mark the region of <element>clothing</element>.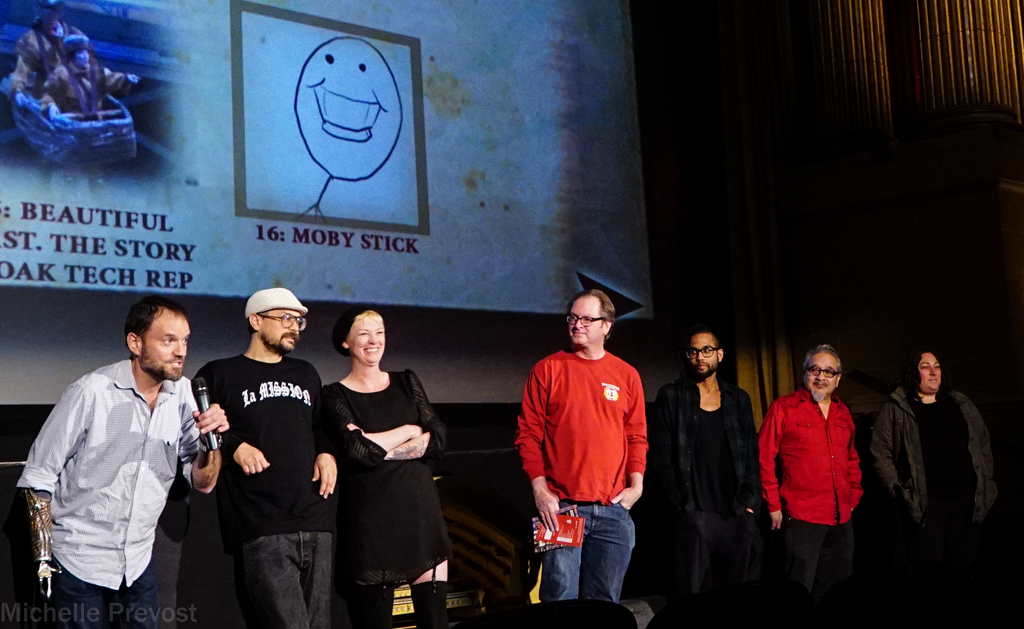
Region: x1=758, y1=383, x2=862, y2=628.
